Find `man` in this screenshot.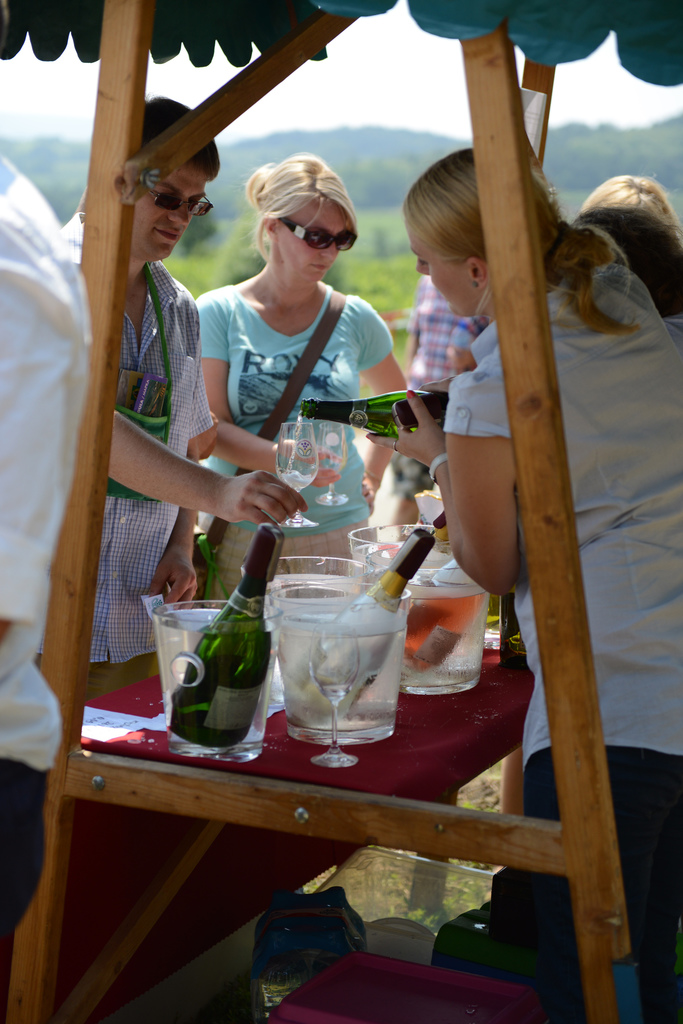
The bounding box for `man` is BBox(50, 98, 334, 702).
